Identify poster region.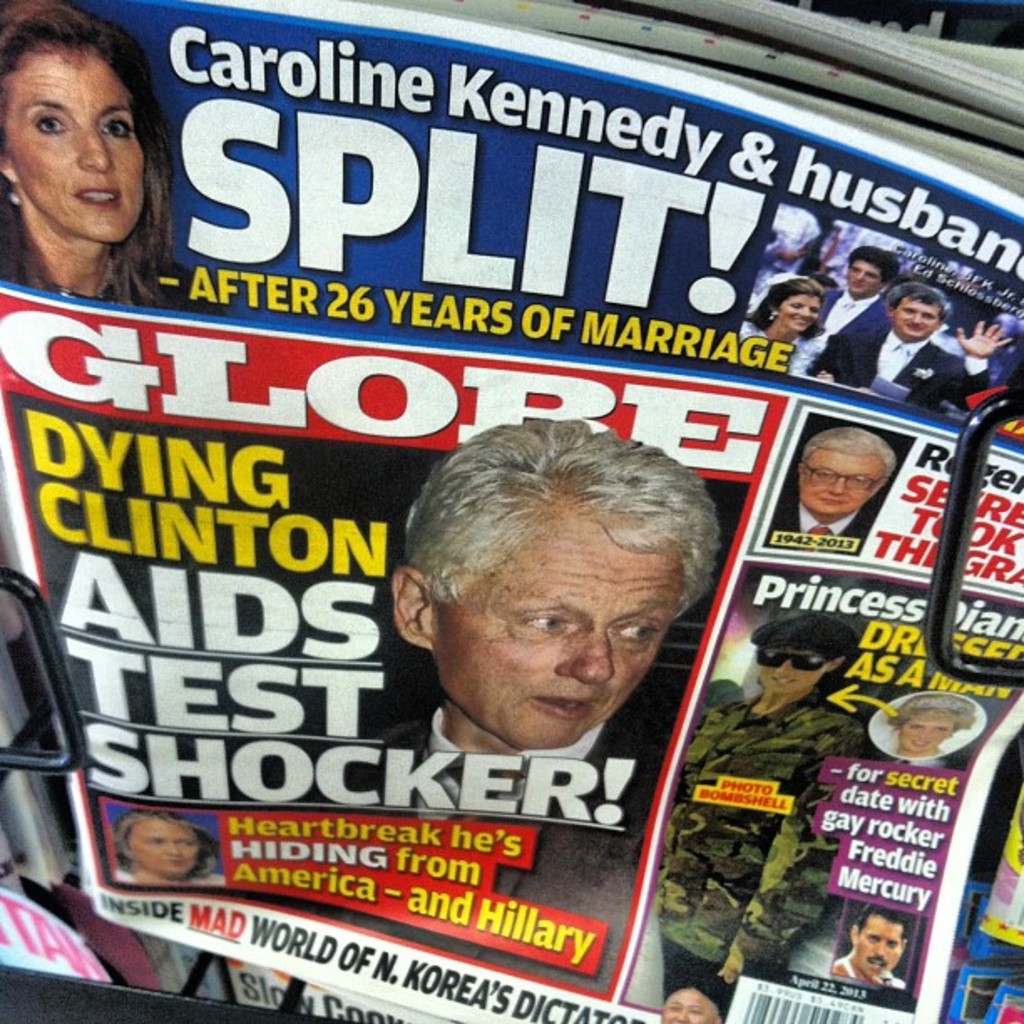
Region: BBox(0, 0, 1022, 1022).
